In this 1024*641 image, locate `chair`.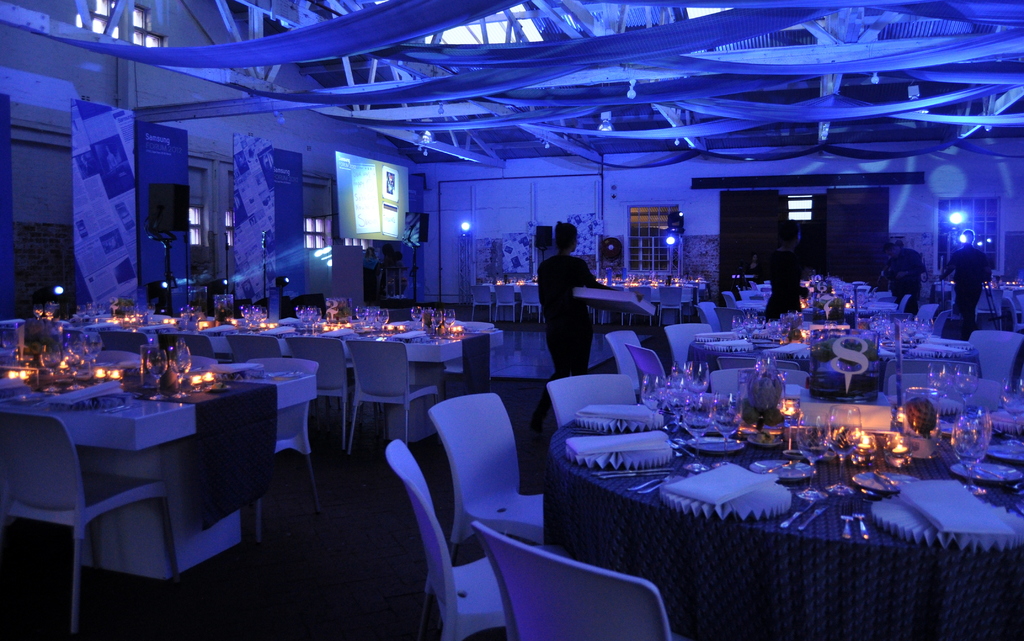
Bounding box: <bbox>283, 339, 378, 444</bbox>.
